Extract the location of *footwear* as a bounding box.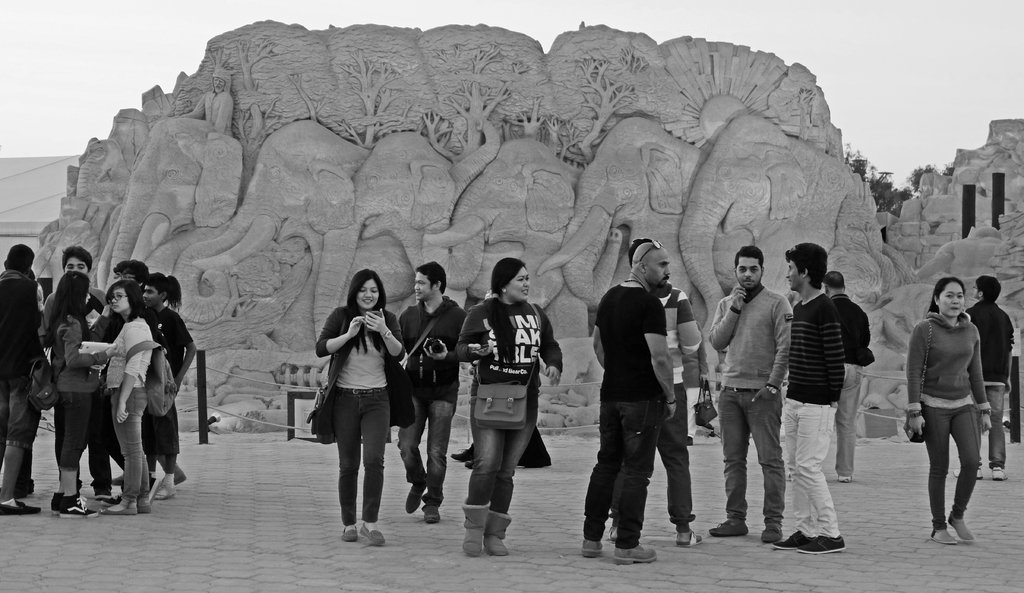
768 528 810 548.
